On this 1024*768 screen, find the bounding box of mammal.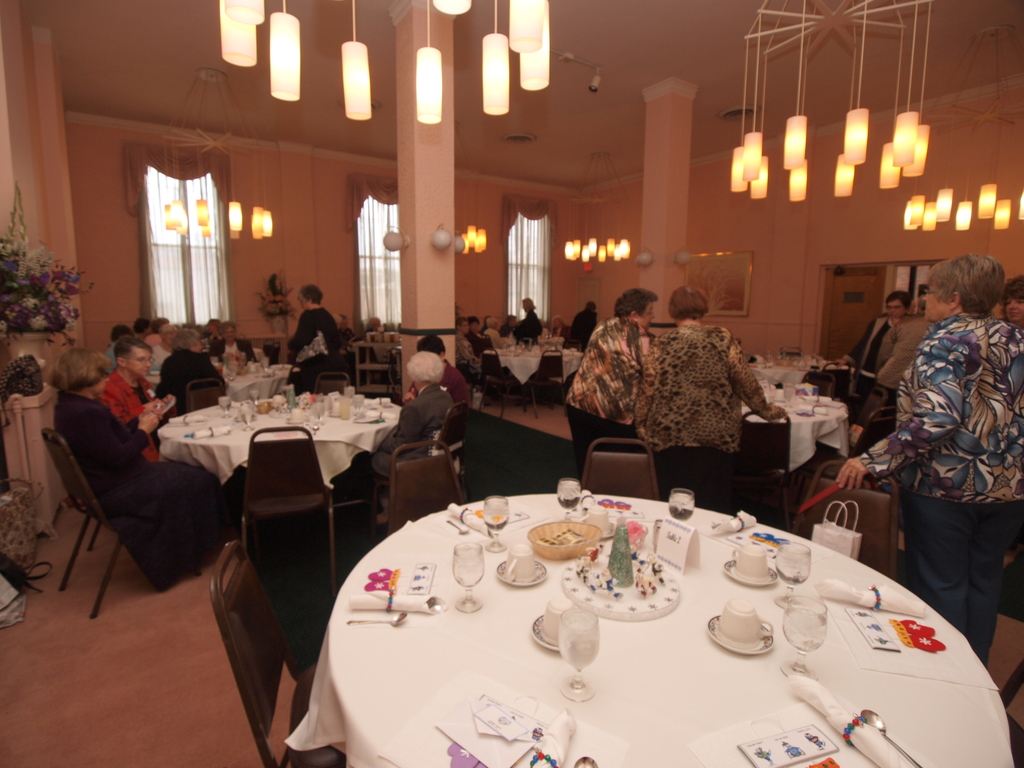
Bounding box: select_region(345, 347, 454, 522).
